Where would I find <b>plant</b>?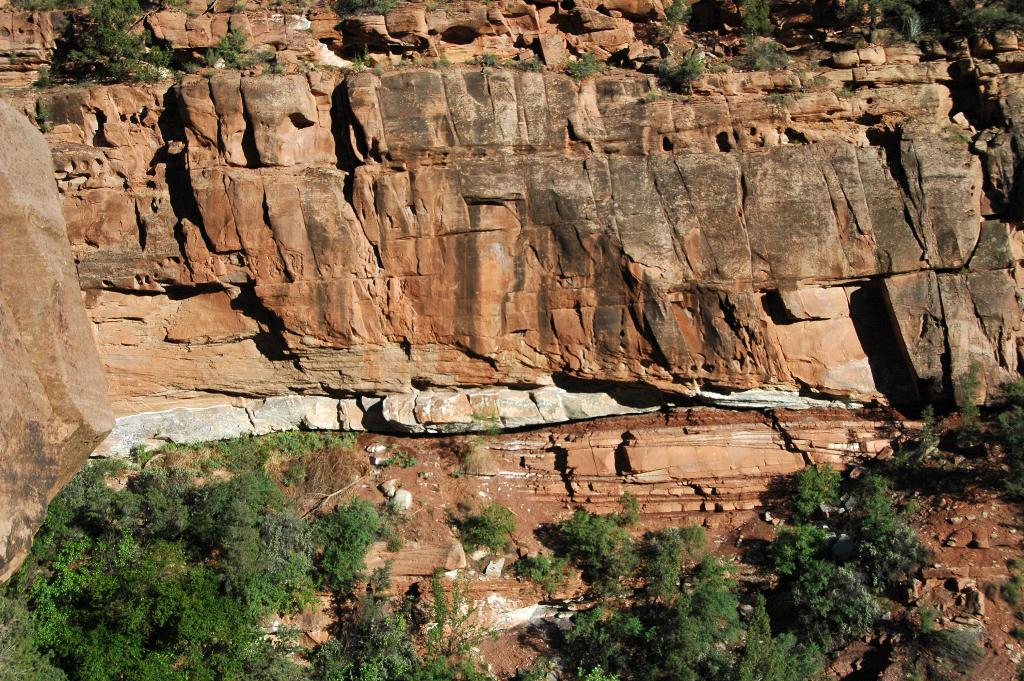
At [838,0,921,49].
